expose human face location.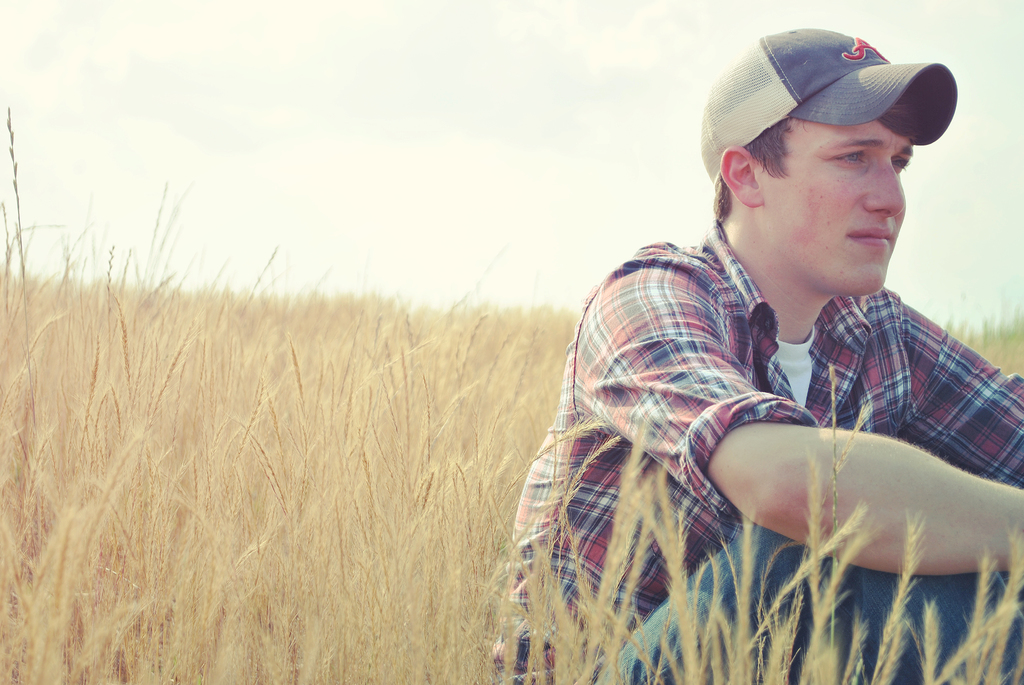
Exposed at 755,106,915,301.
